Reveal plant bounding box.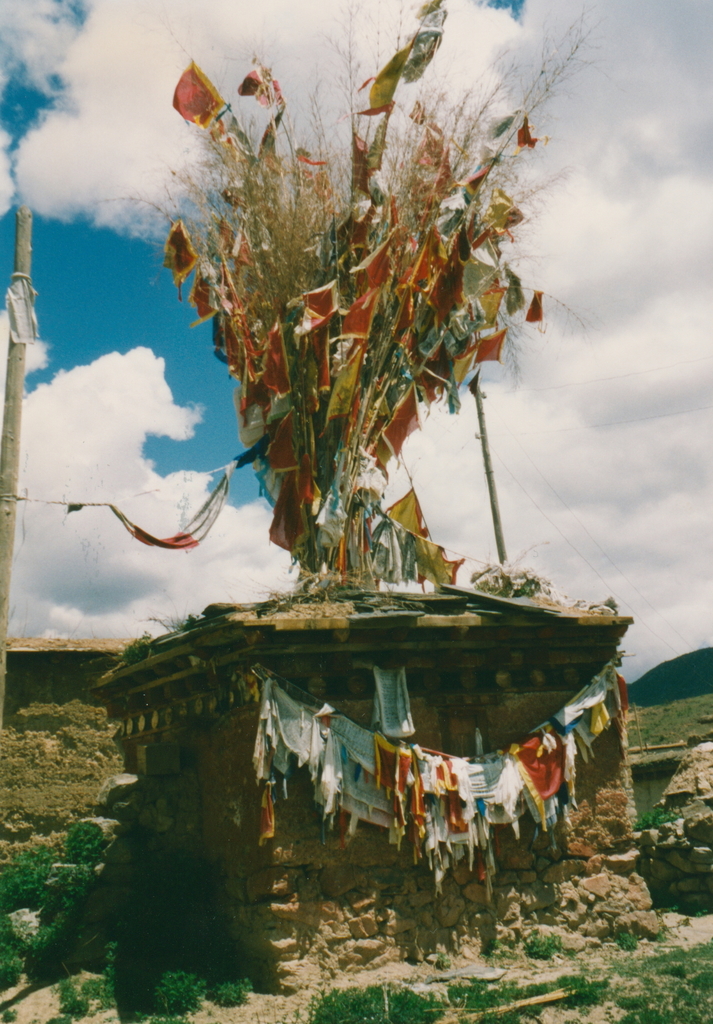
Revealed: select_region(65, 813, 103, 876).
